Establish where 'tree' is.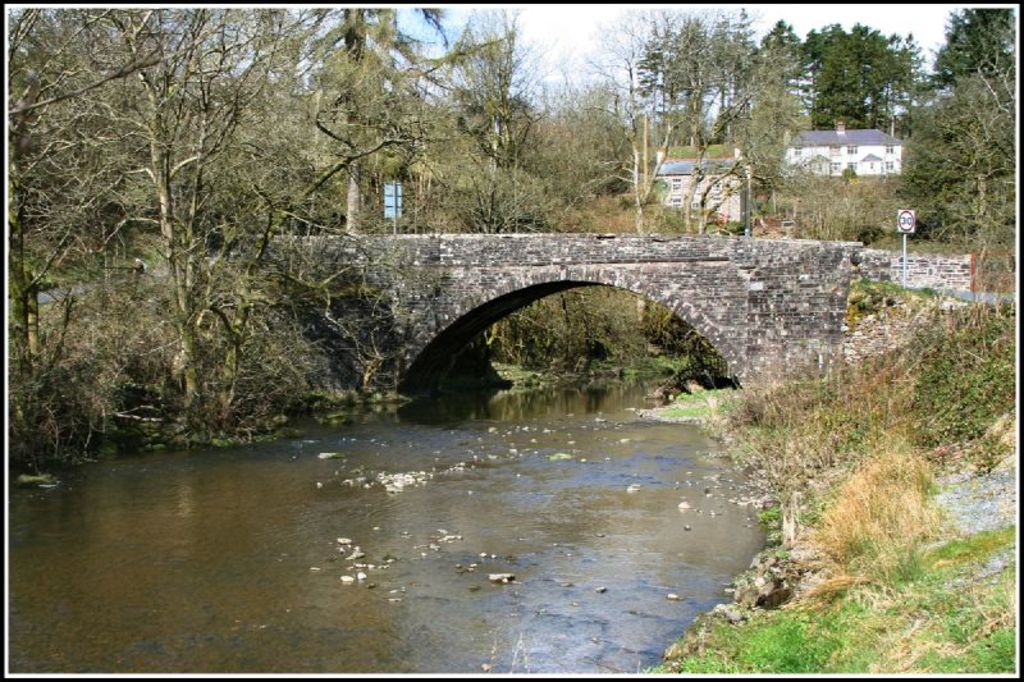
Established at (x1=808, y1=32, x2=925, y2=188).
